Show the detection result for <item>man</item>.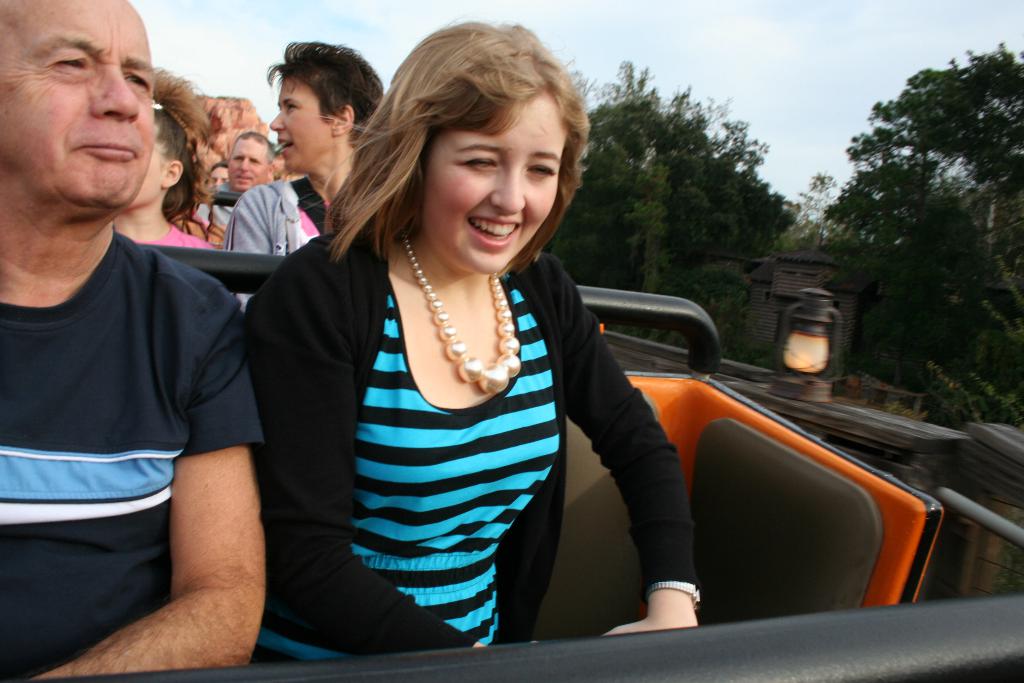
[0, 5, 272, 656].
